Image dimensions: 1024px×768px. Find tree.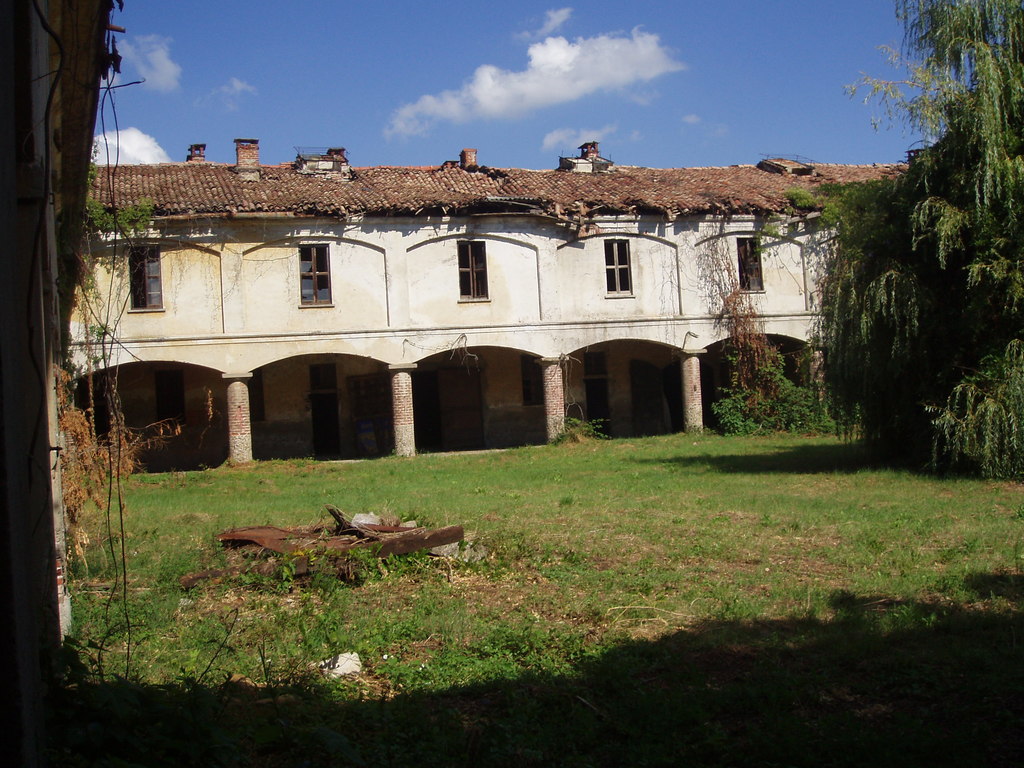
pyautogui.locateOnScreen(785, 0, 1023, 477).
